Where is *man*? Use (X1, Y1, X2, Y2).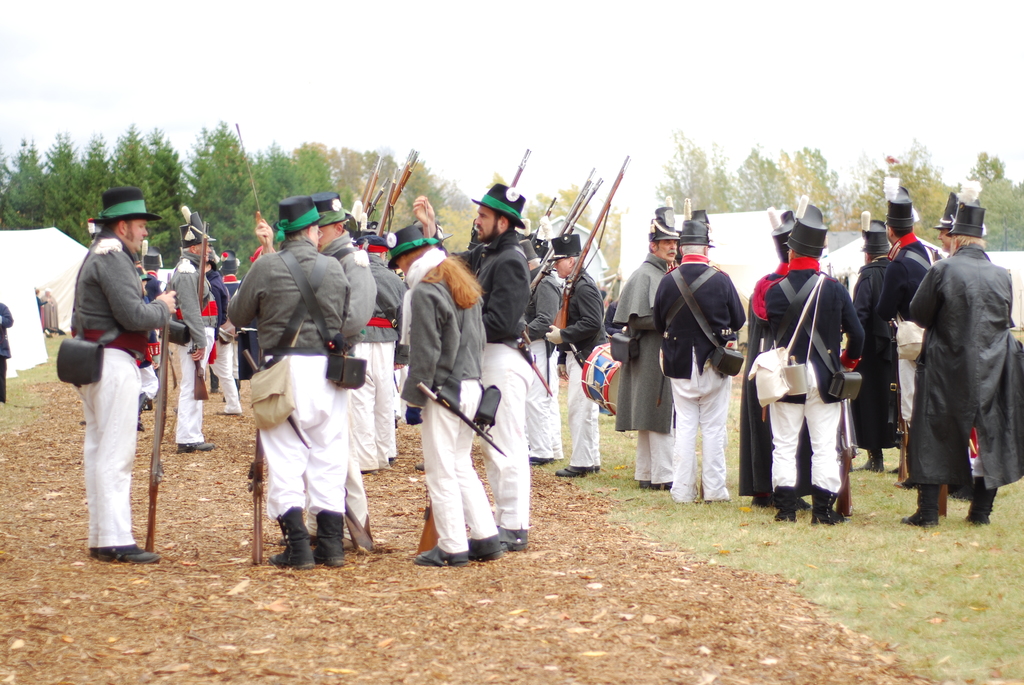
(218, 249, 257, 401).
